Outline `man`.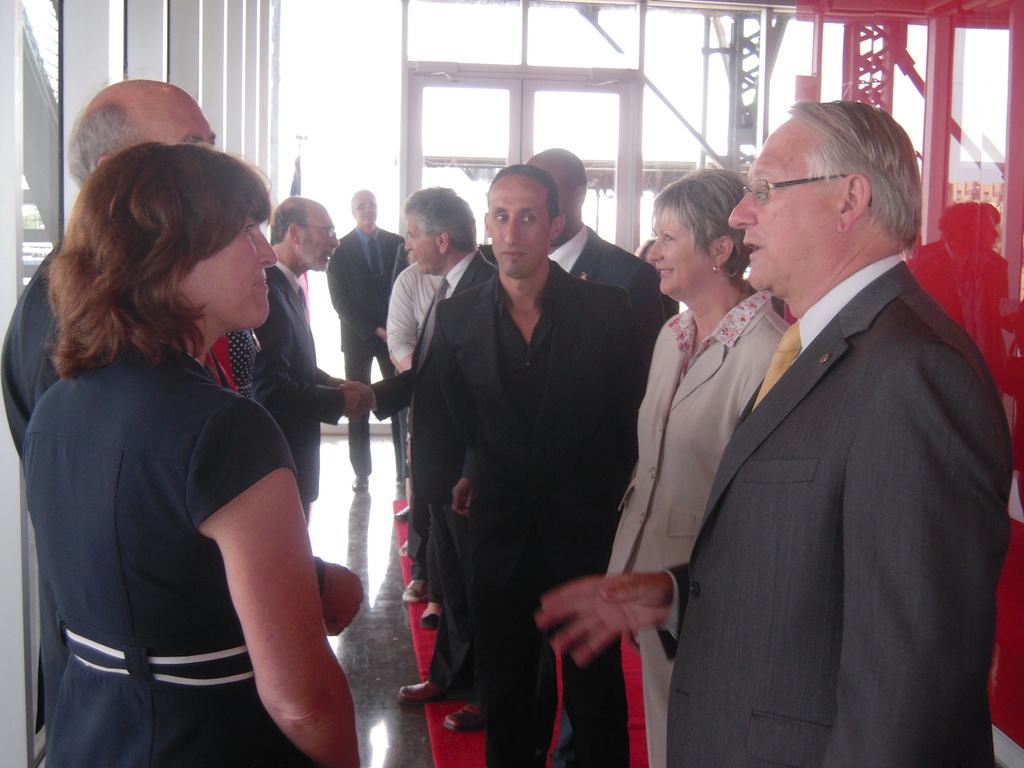
Outline: l=394, t=239, r=411, b=521.
